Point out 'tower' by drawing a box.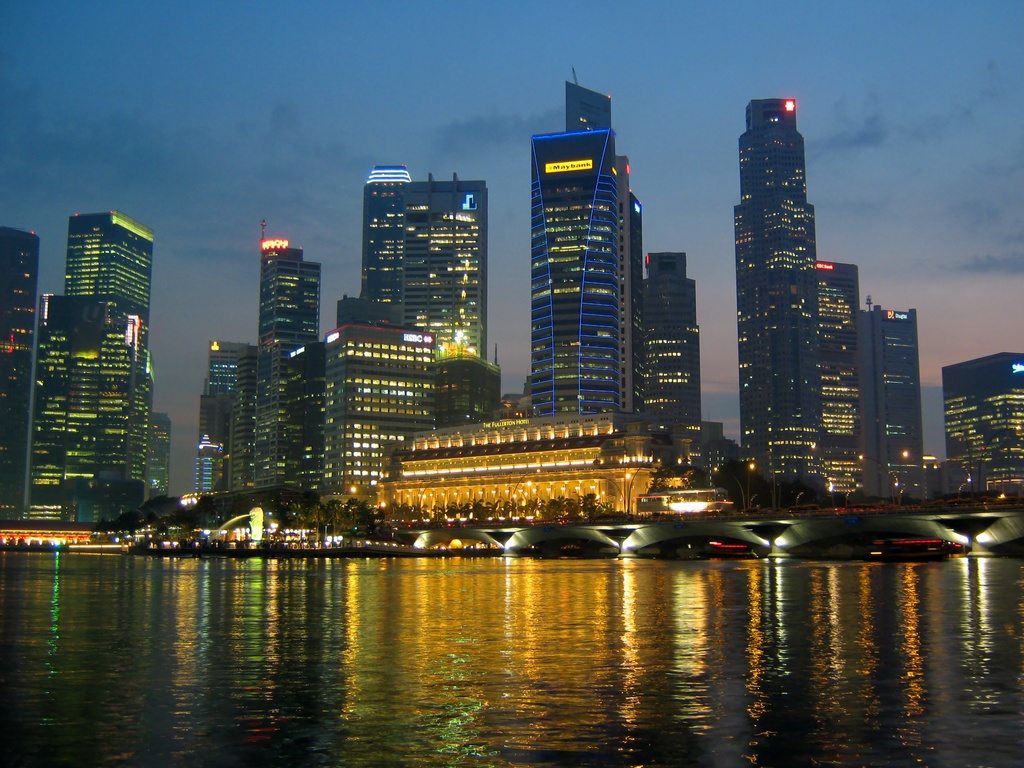
[941,351,1023,503].
